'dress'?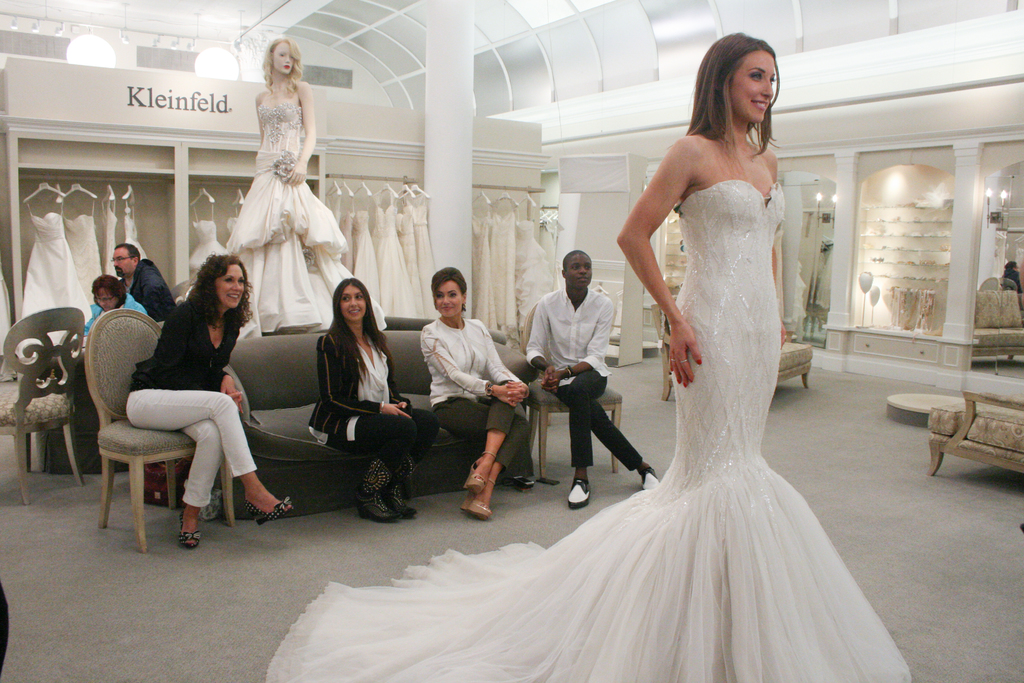
{"left": 106, "top": 188, "right": 124, "bottom": 283}
